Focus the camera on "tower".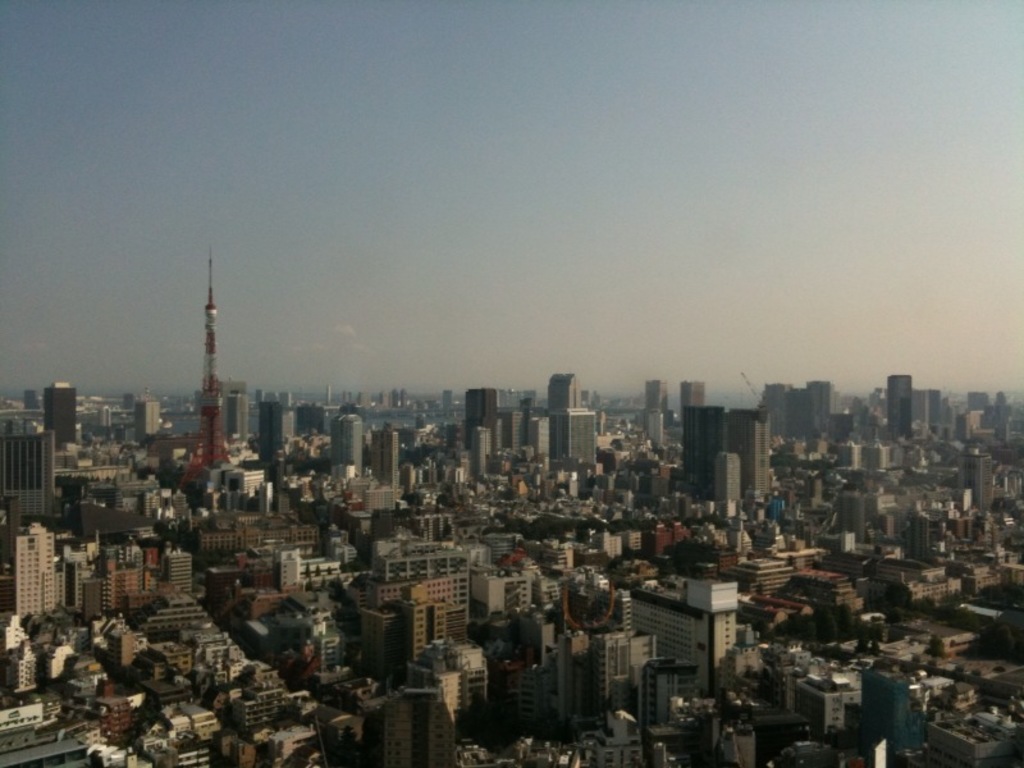
Focus region: select_region(259, 402, 302, 477).
